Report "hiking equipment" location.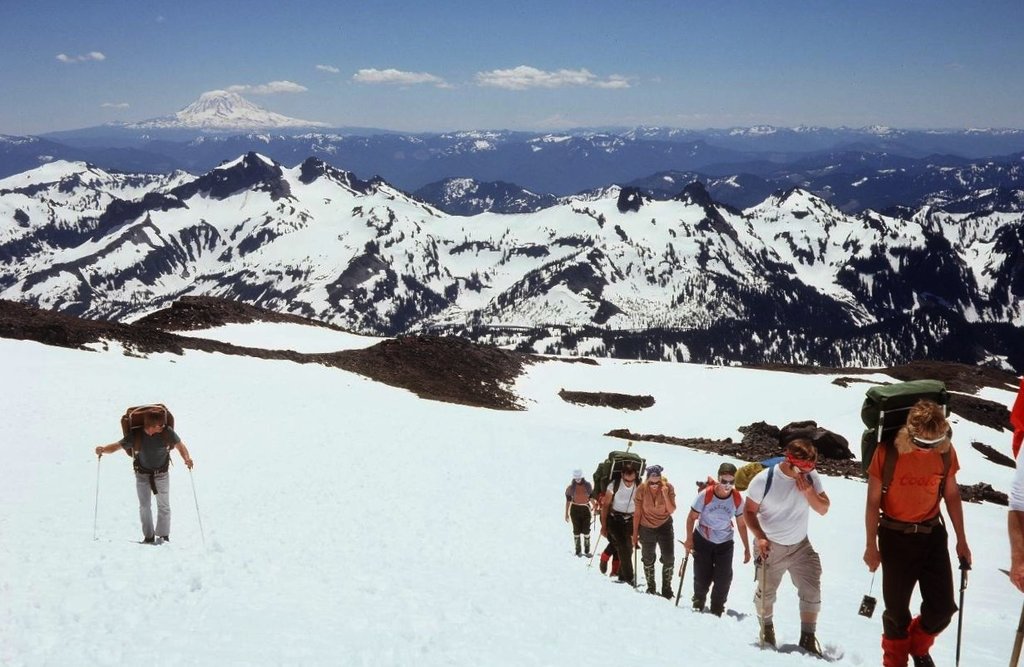
Report: (left=957, top=552, right=975, bottom=666).
